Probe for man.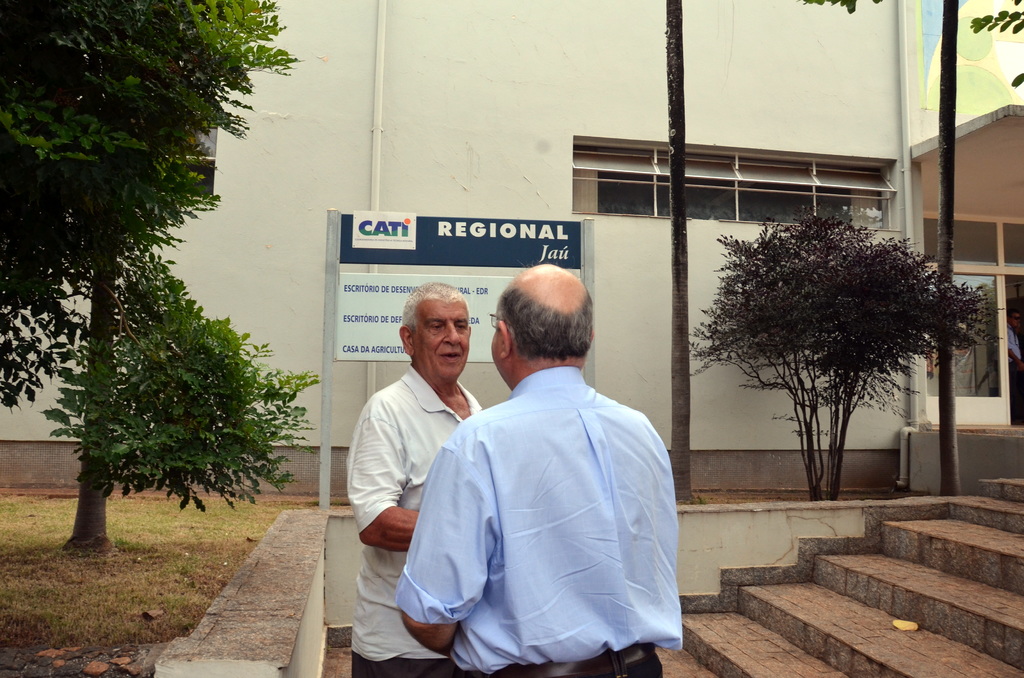
Probe result: left=413, top=265, right=683, bottom=666.
